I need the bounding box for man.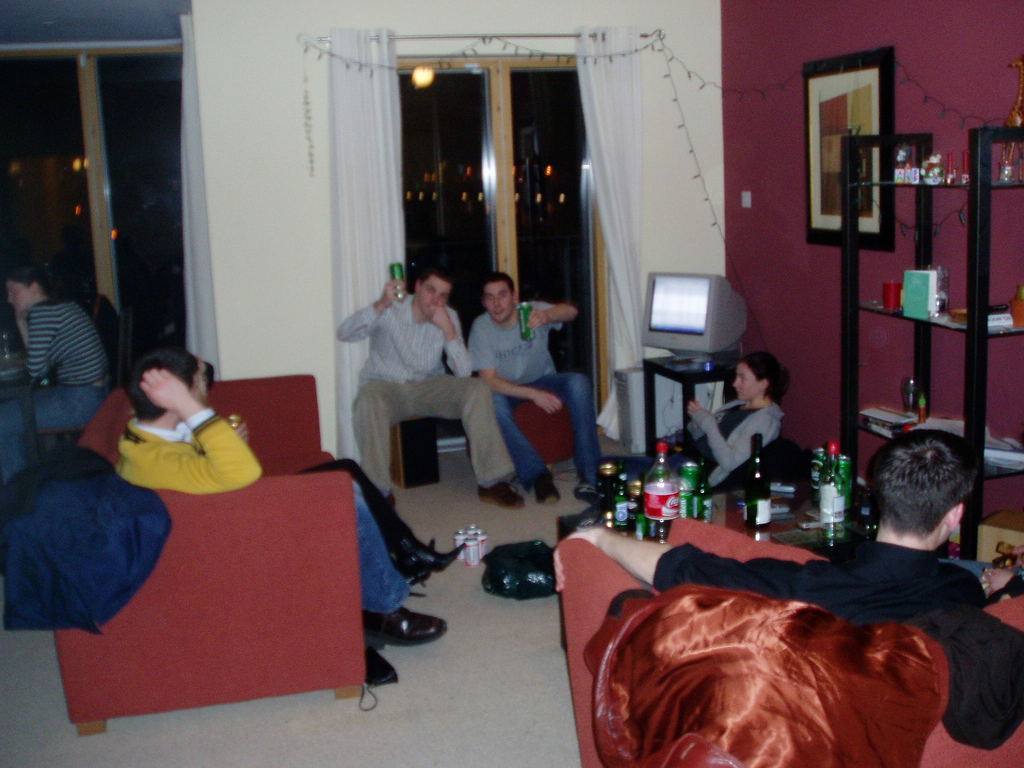
Here it is: [x1=640, y1=426, x2=1023, y2=754].
